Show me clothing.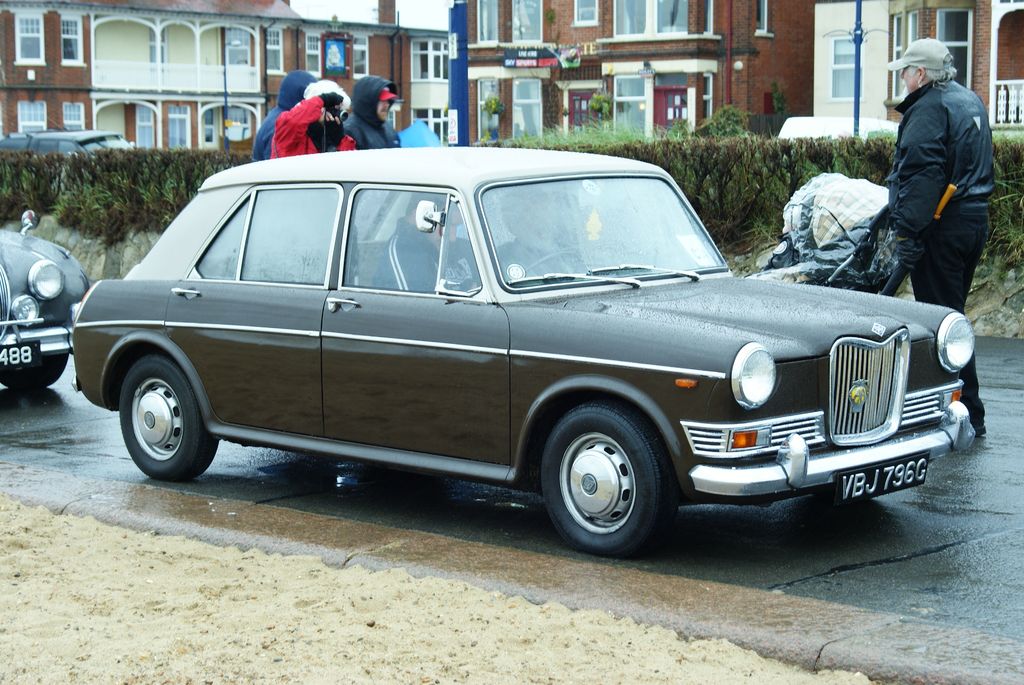
clothing is here: l=248, t=69, r=308, b=159.
